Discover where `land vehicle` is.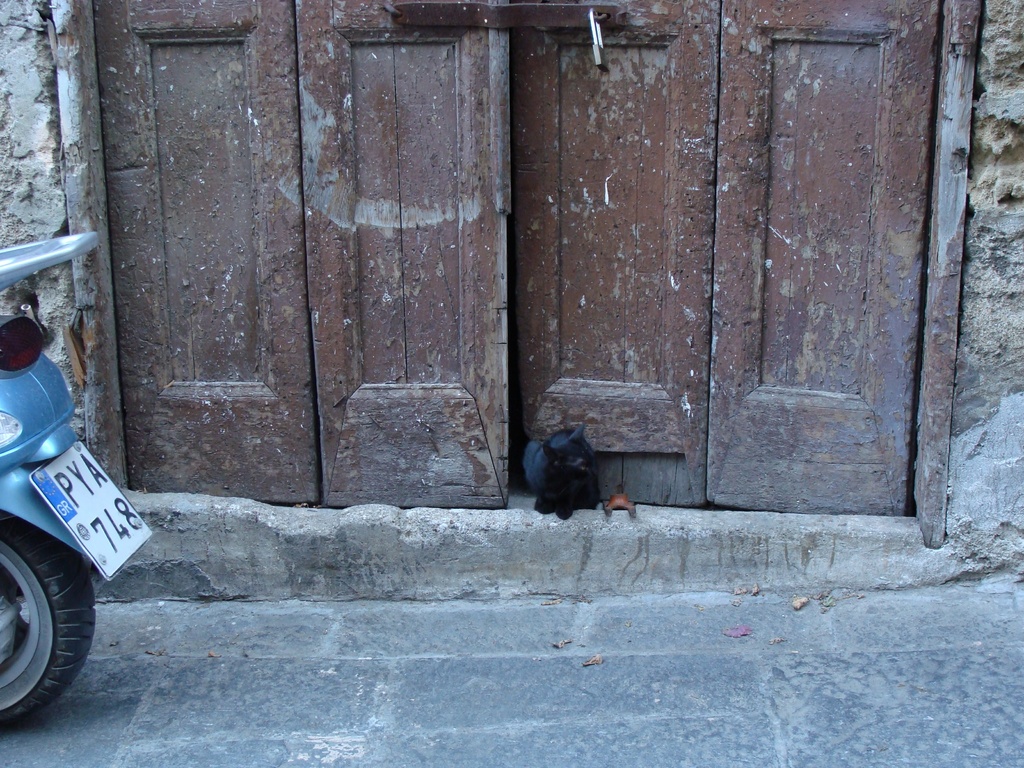
Discovered at locate(0, 242, 151, 737).
